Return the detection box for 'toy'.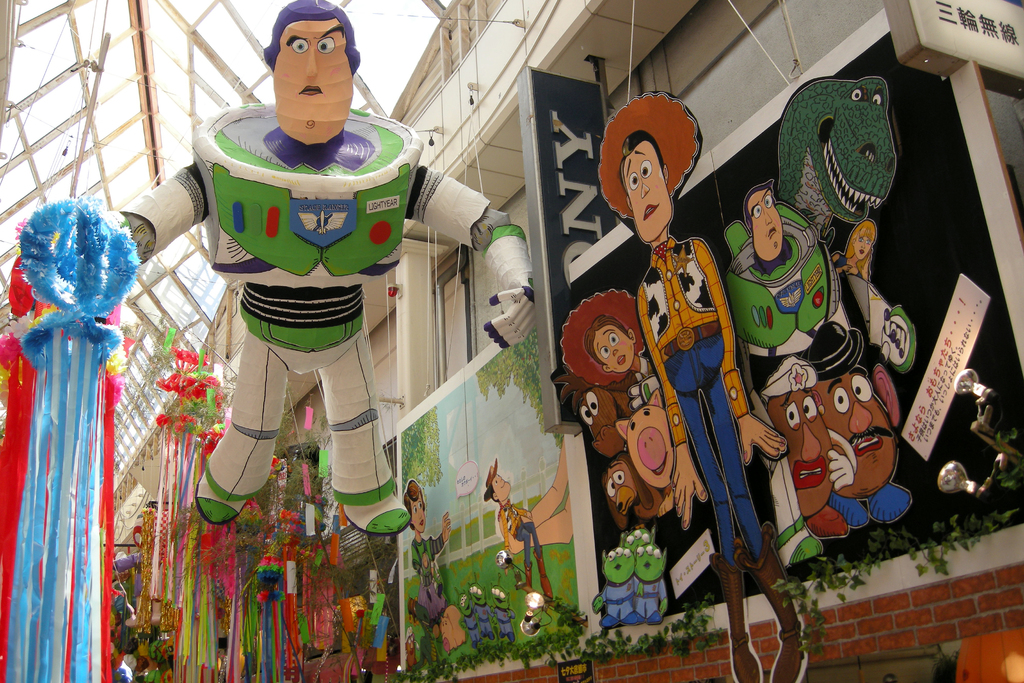
rect(625, 389, 701, 518).
